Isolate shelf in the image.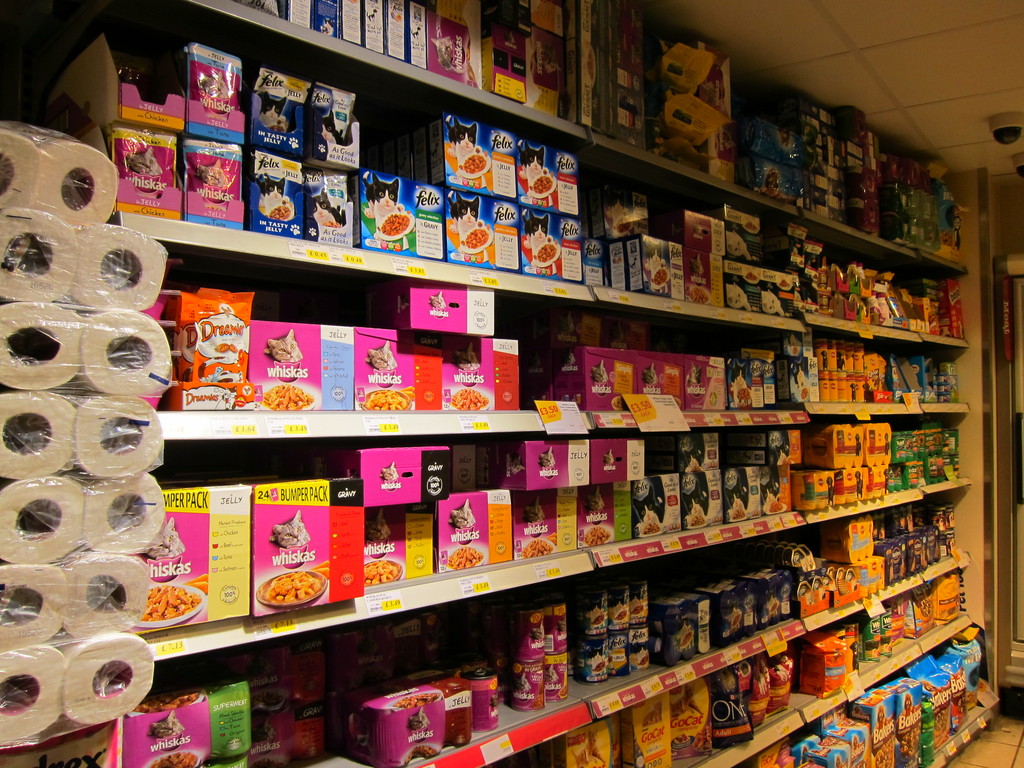
Isolated region: (x1=0, y1=0, x2=1004, y2=767).
